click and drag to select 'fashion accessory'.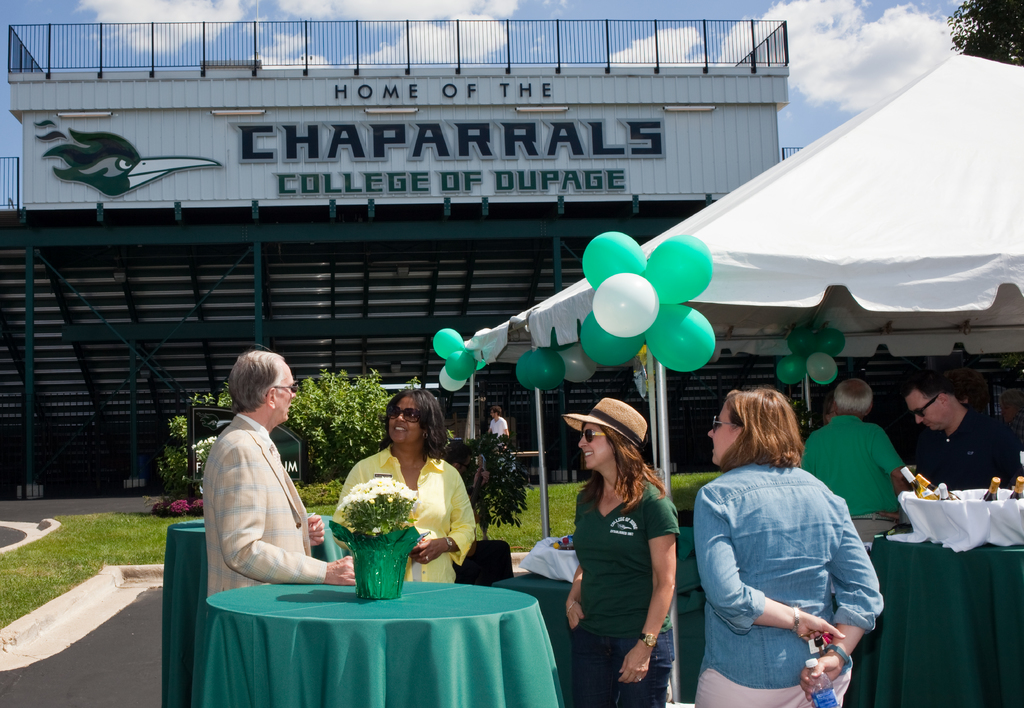
Selection: 580/425/611/445.
